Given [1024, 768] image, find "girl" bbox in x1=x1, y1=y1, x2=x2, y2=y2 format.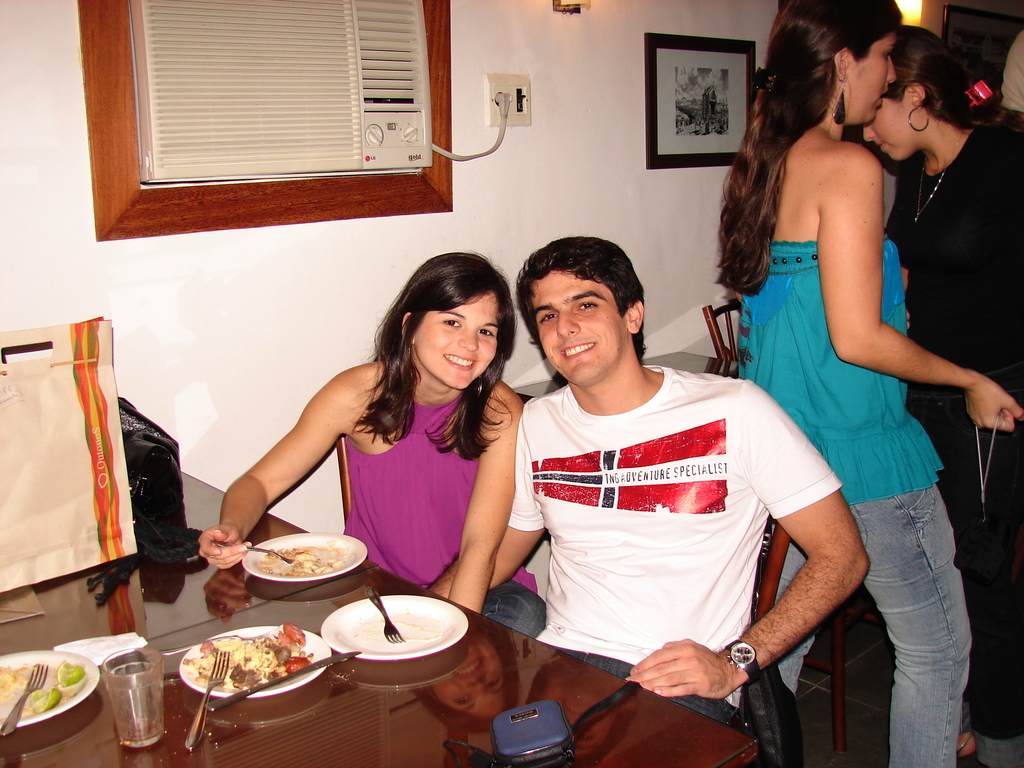
x1=194, y1=249, x2=556, y2=647.
